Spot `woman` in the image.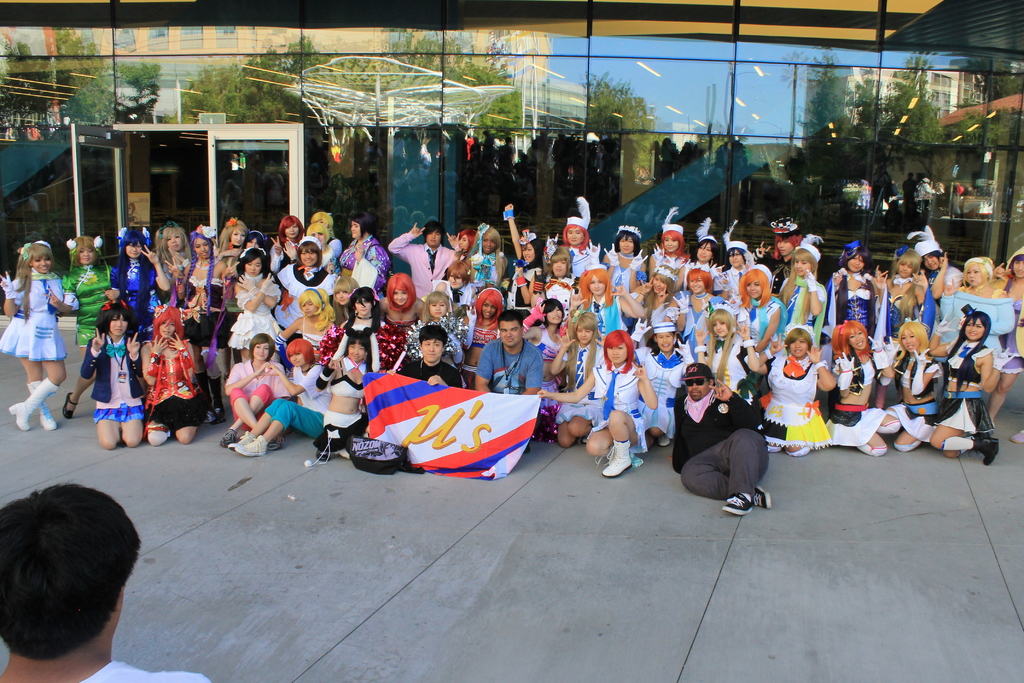
`woman` found at select_region(829, 243, 879, 333).
